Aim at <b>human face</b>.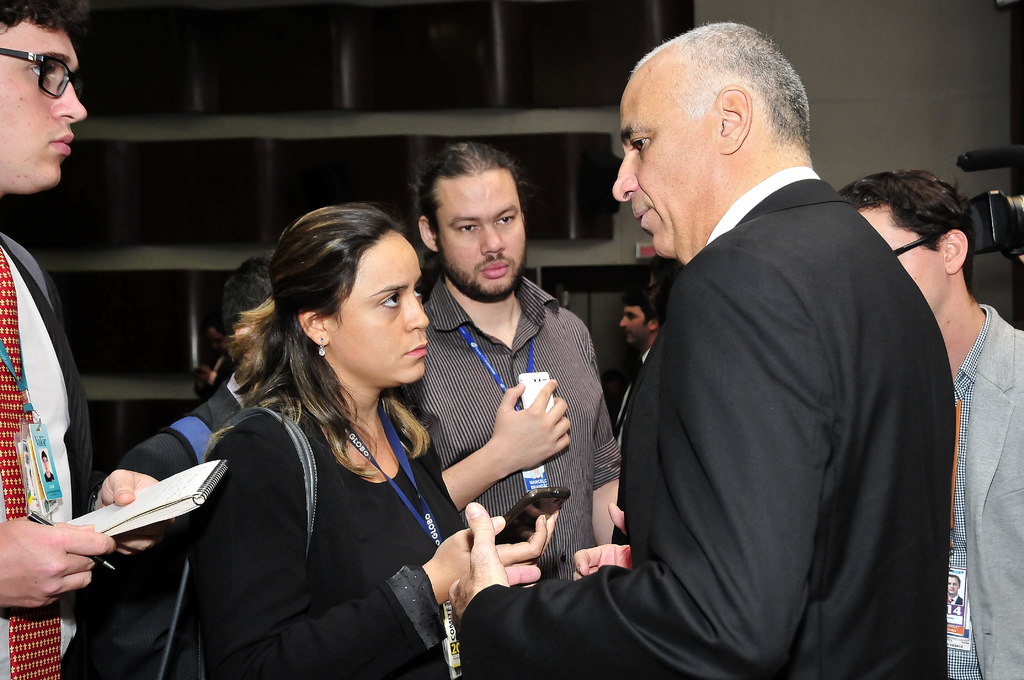
Aimed at select_region(424, 168, 524, 302).
